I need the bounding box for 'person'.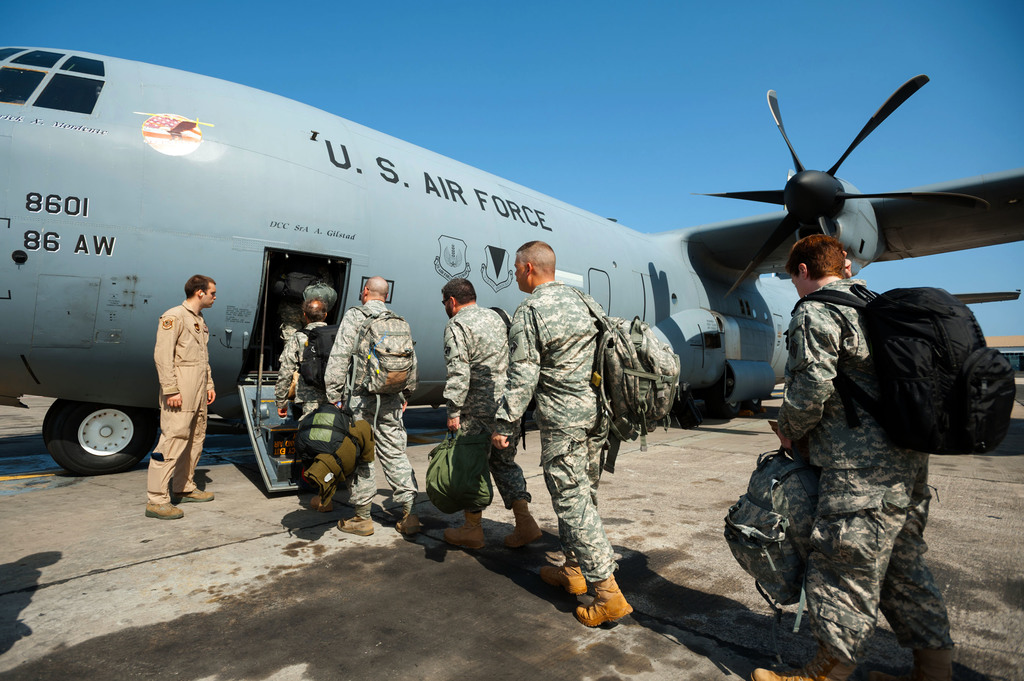
Here it is: {"left": 321, "top": 272, "right": 425, "bottom": 540}.
